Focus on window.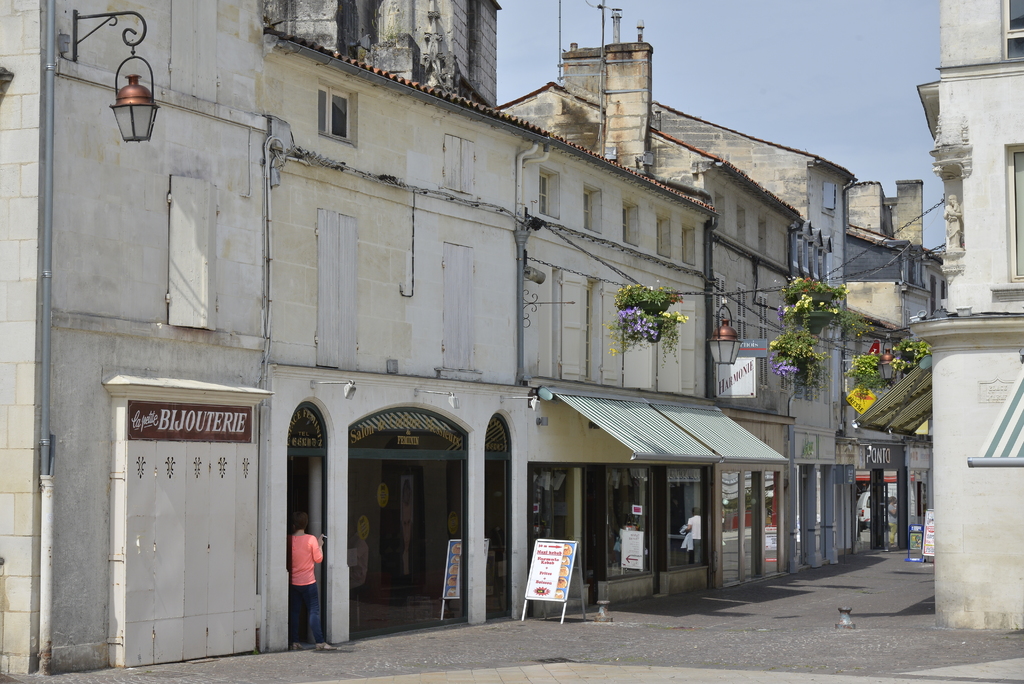
Focused at <bbox>735, 277, 749, 336</bbox>.
